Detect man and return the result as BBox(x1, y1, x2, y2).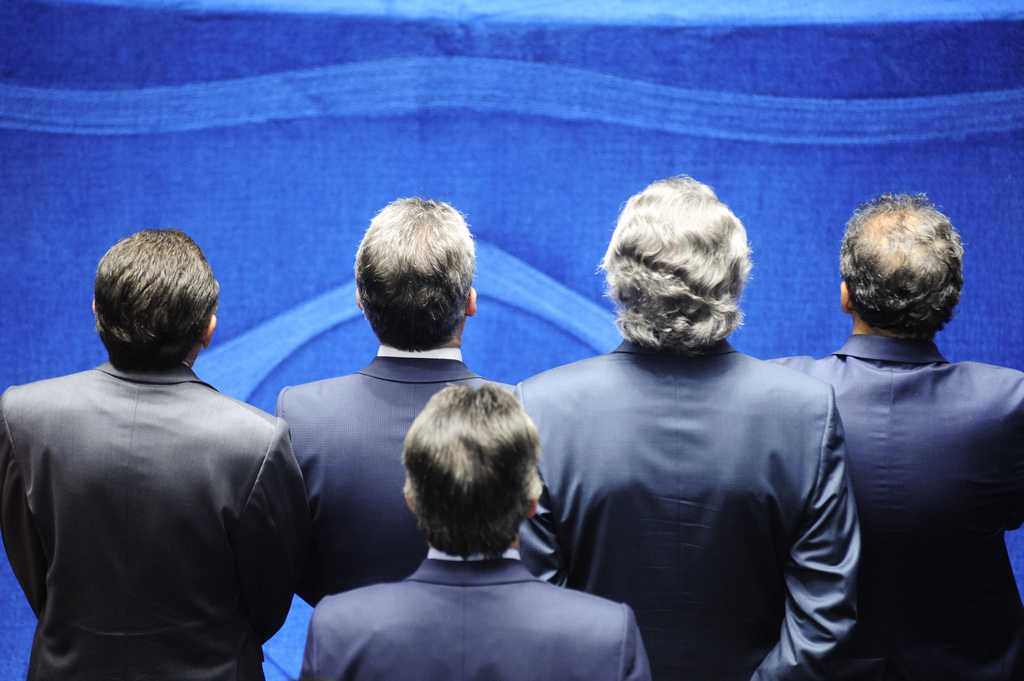
BBox(300, 381, 653, 680).
